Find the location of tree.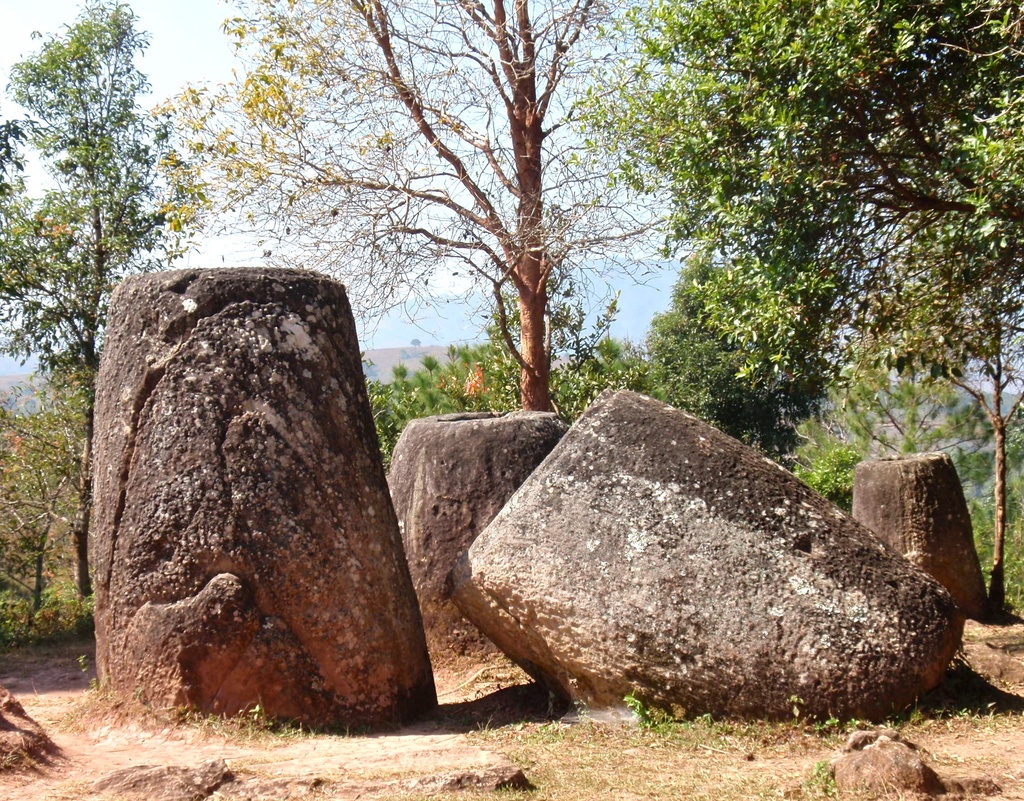
Location: <box>397,365,452,406</box>.
